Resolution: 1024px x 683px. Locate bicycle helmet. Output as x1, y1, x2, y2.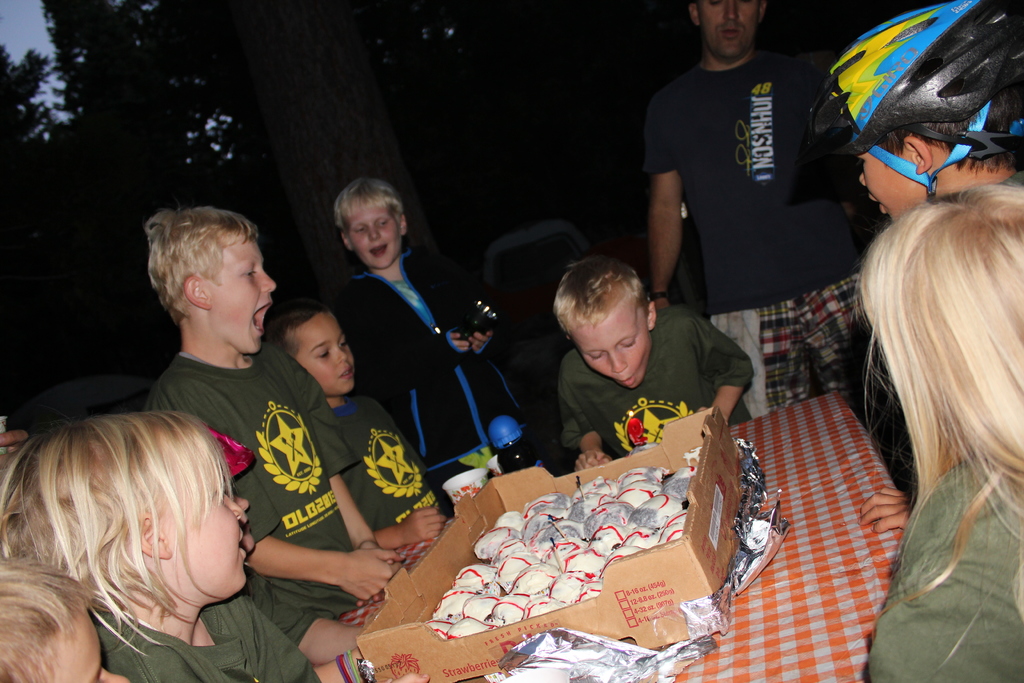
803, 0, 1016, 208.
